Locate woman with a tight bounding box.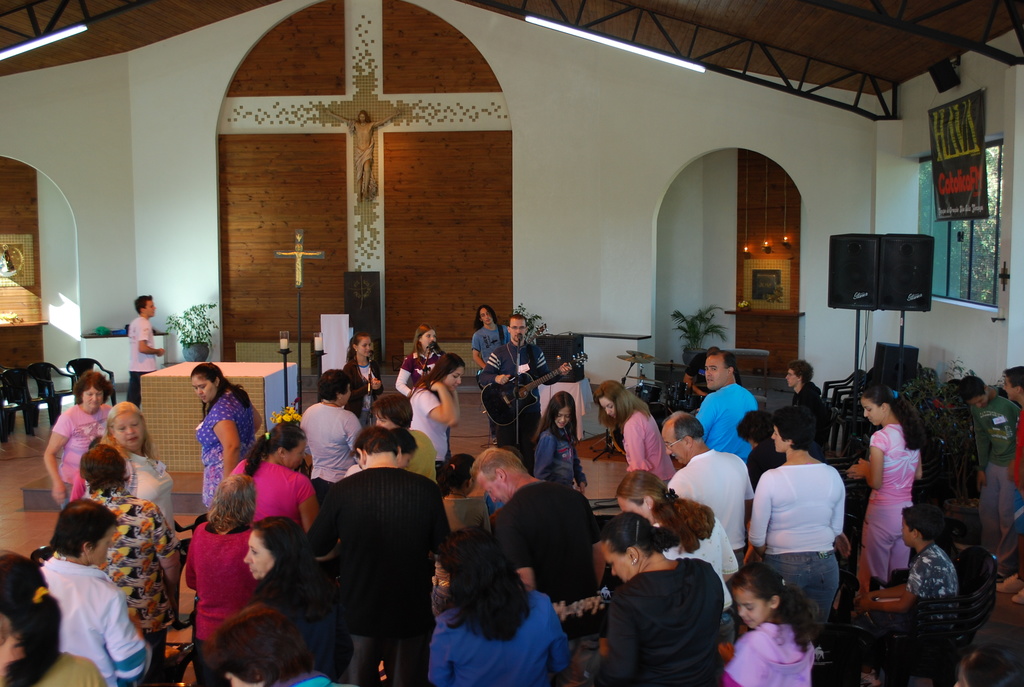
[399,322,447,400].
